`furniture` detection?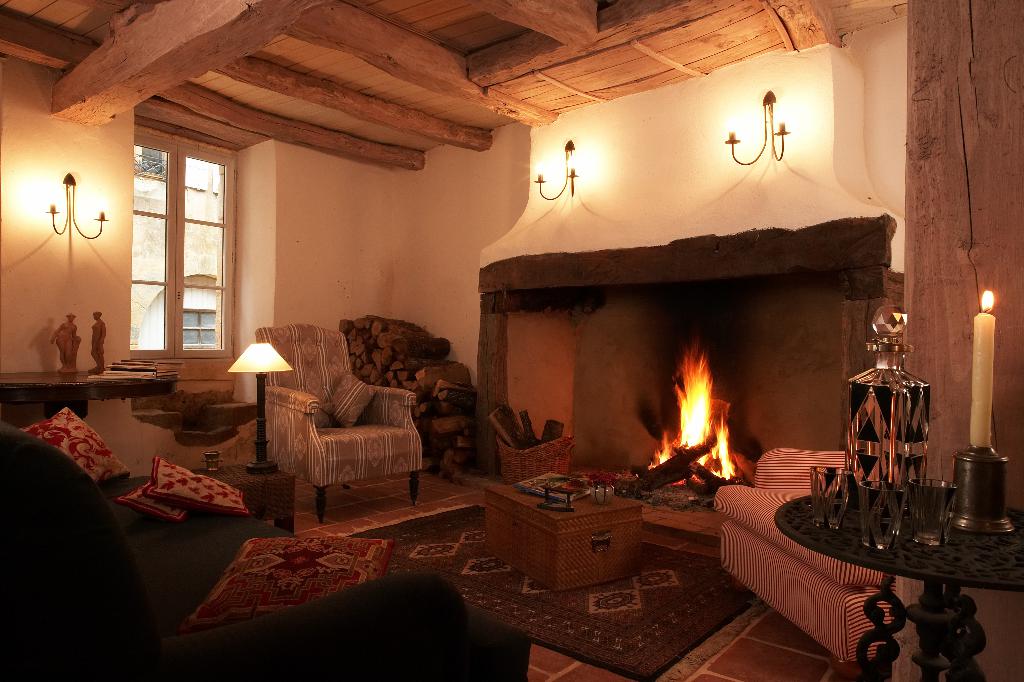
left=480, top=471, right=643, bottom=592
